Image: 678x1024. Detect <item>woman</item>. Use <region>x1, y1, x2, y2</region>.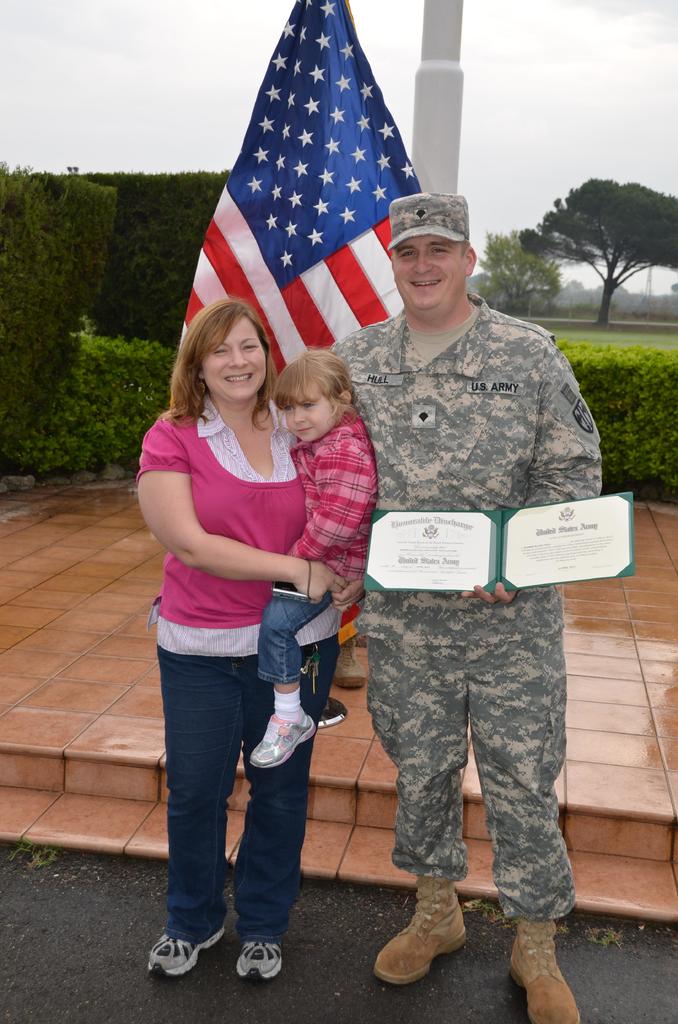
<region>134, 242, 364, 968</region>.
